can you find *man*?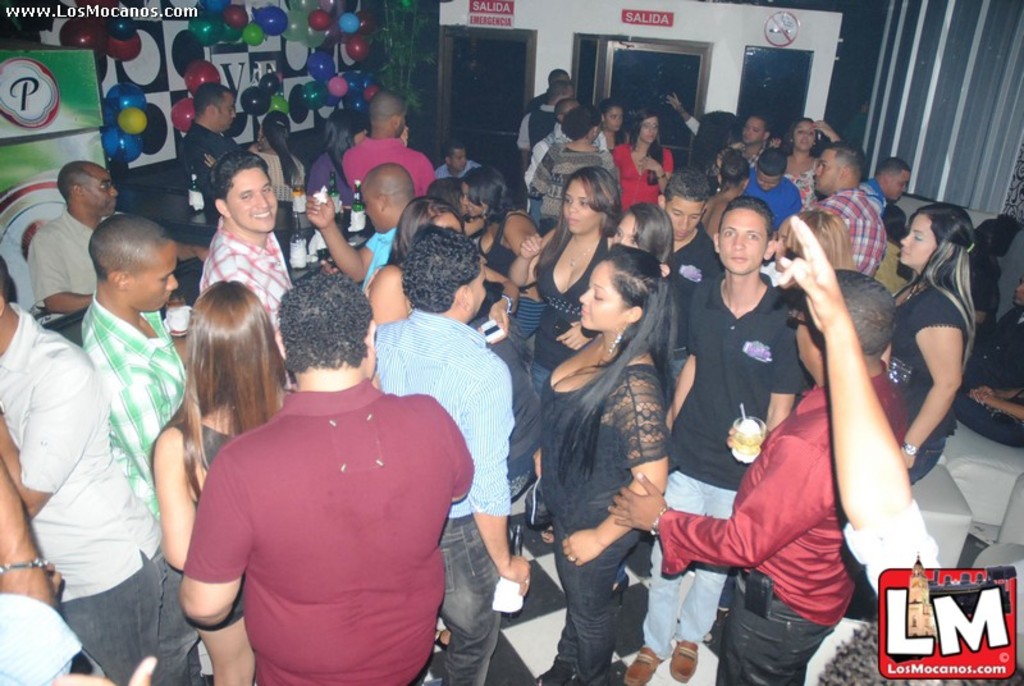
Yes, bounding box: bbox(32, 160, 111, 314).
